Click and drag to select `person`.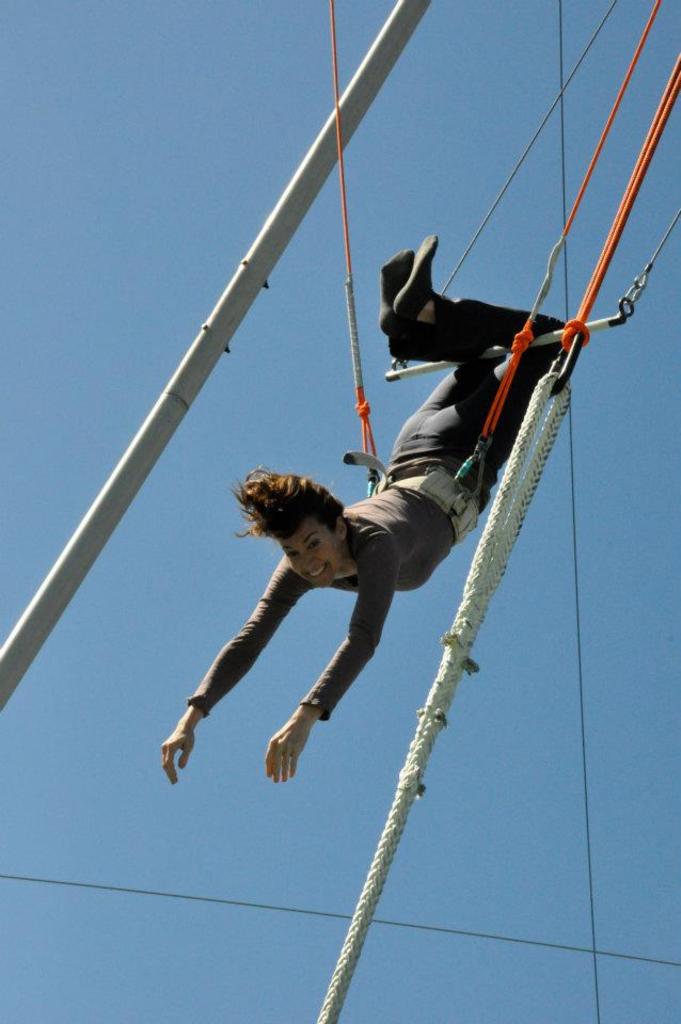
Selection: bbox=(190, 191, 569, 827).
